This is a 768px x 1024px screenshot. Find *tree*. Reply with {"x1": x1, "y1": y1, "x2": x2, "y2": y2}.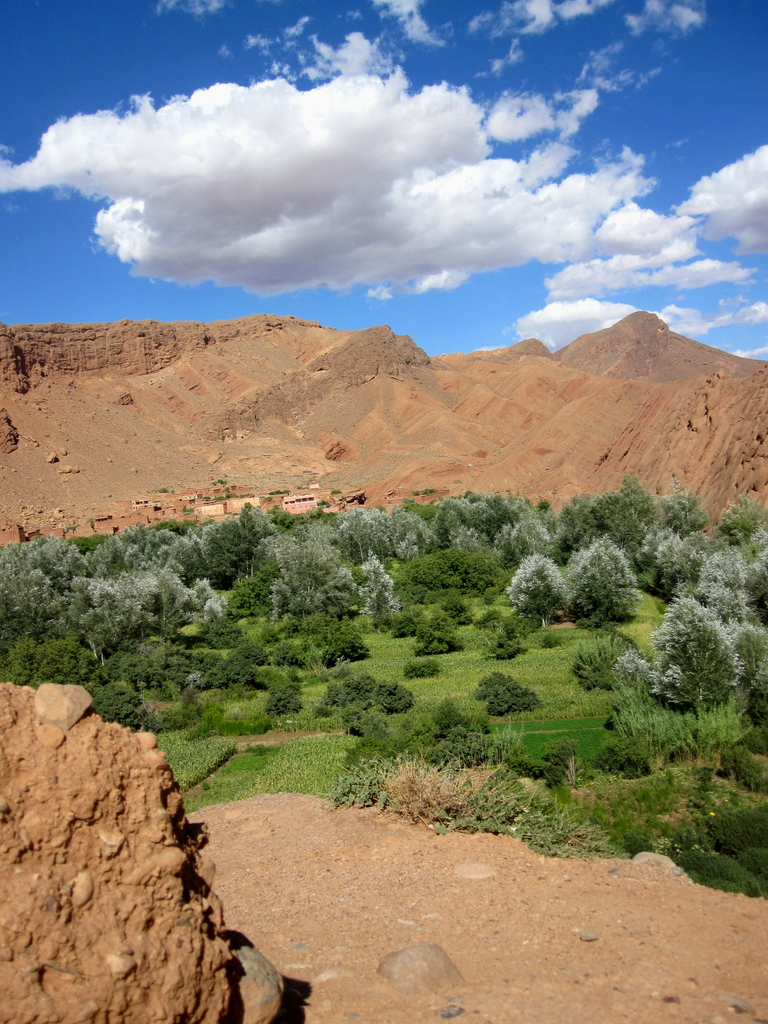
{"x1": 616, "y1": 599, "x2": 731, "y2": 711}.
